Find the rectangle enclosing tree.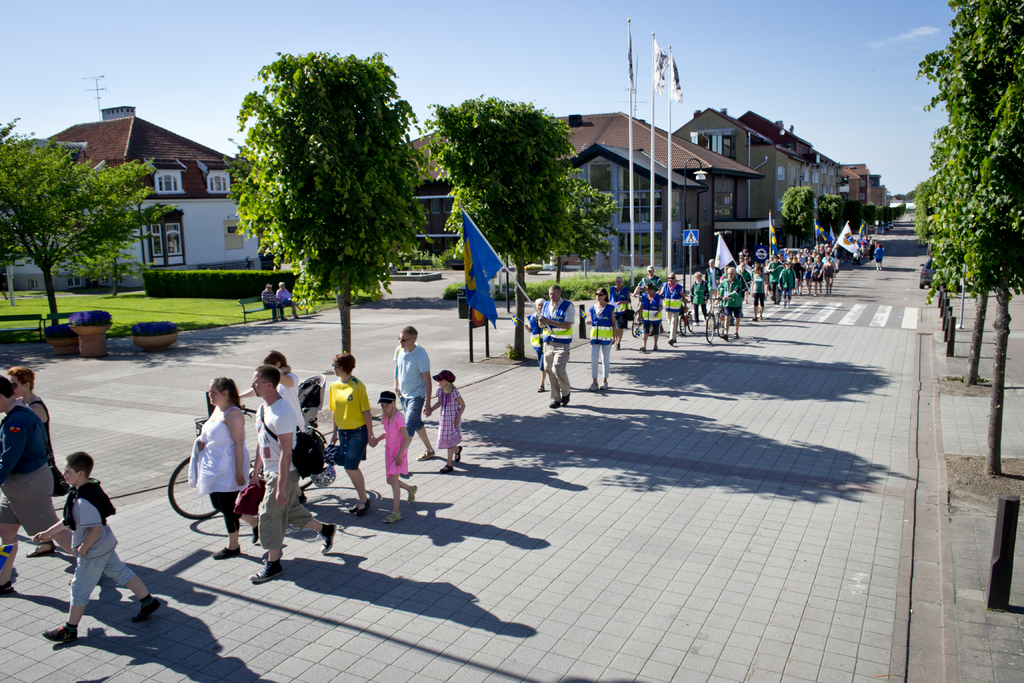
0, 117, 167, 330.
